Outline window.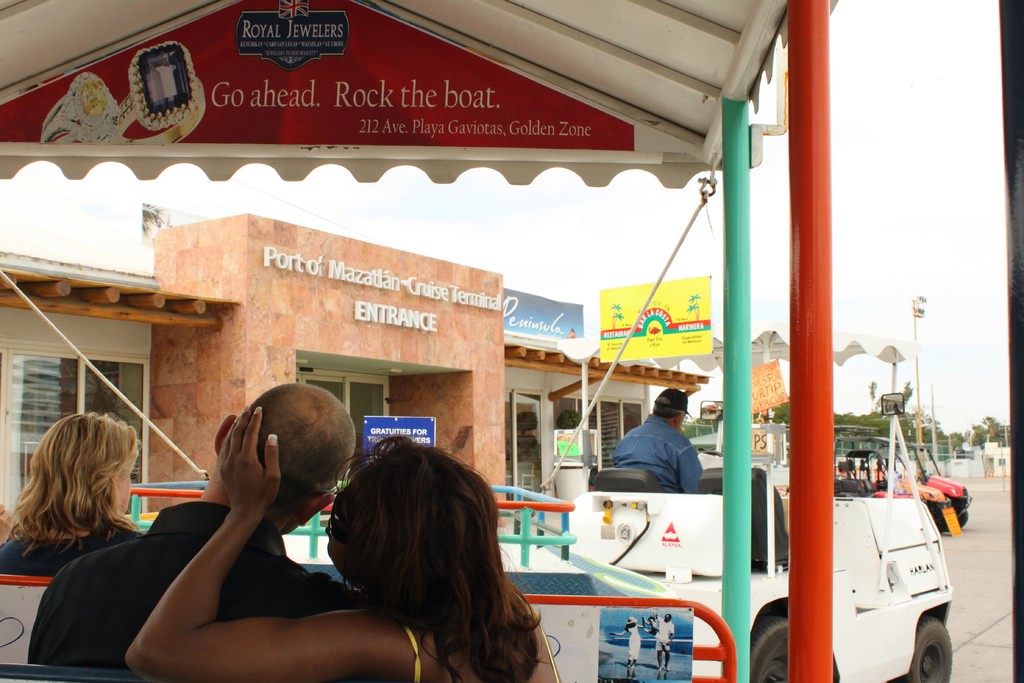
Outline: detection(10, 350, 148, 510).
